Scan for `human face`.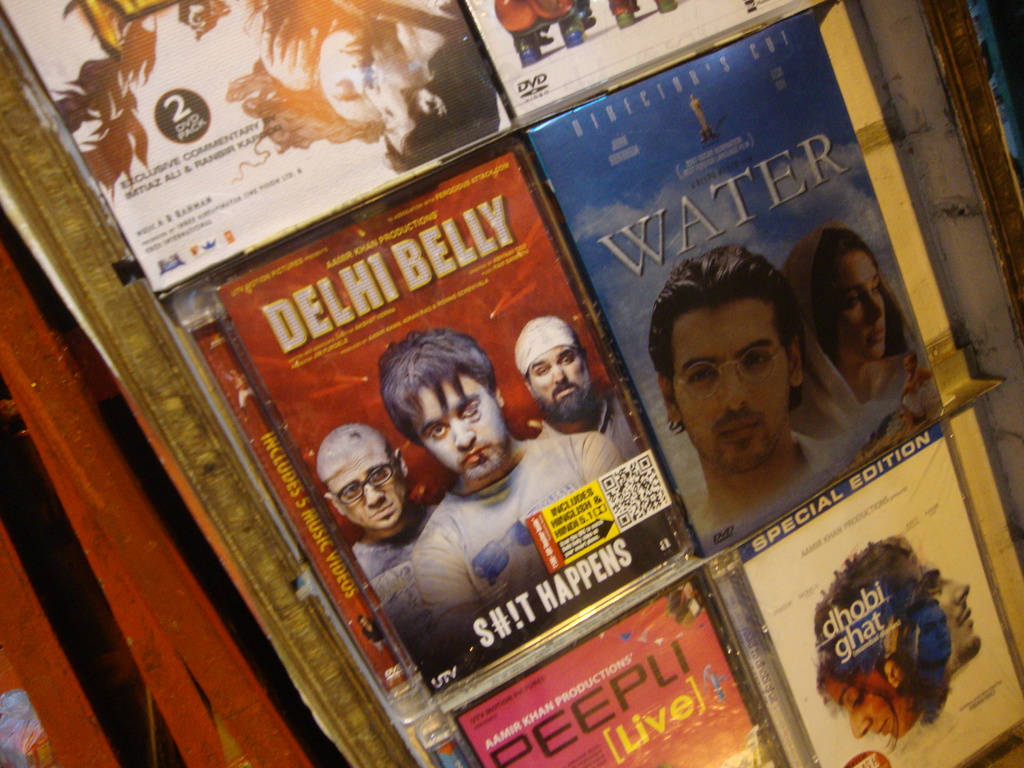
Scan result: (x1=828, y1=250, x2=889, y2=364).
